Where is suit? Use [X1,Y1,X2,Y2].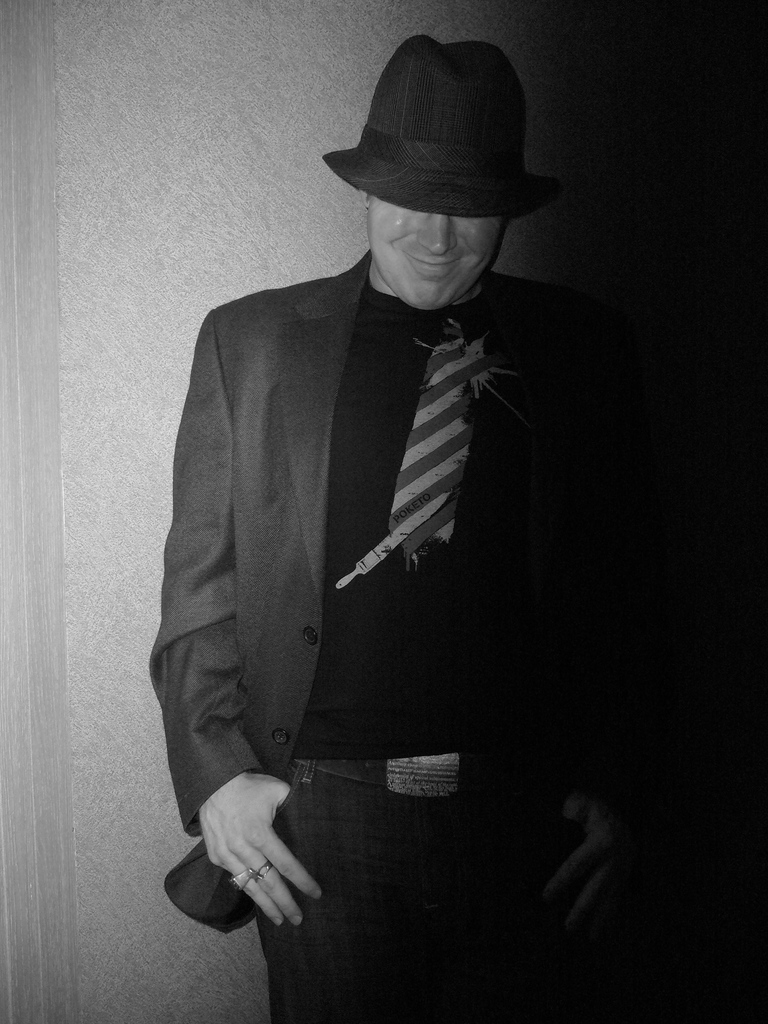
[147,255,662,1023].
